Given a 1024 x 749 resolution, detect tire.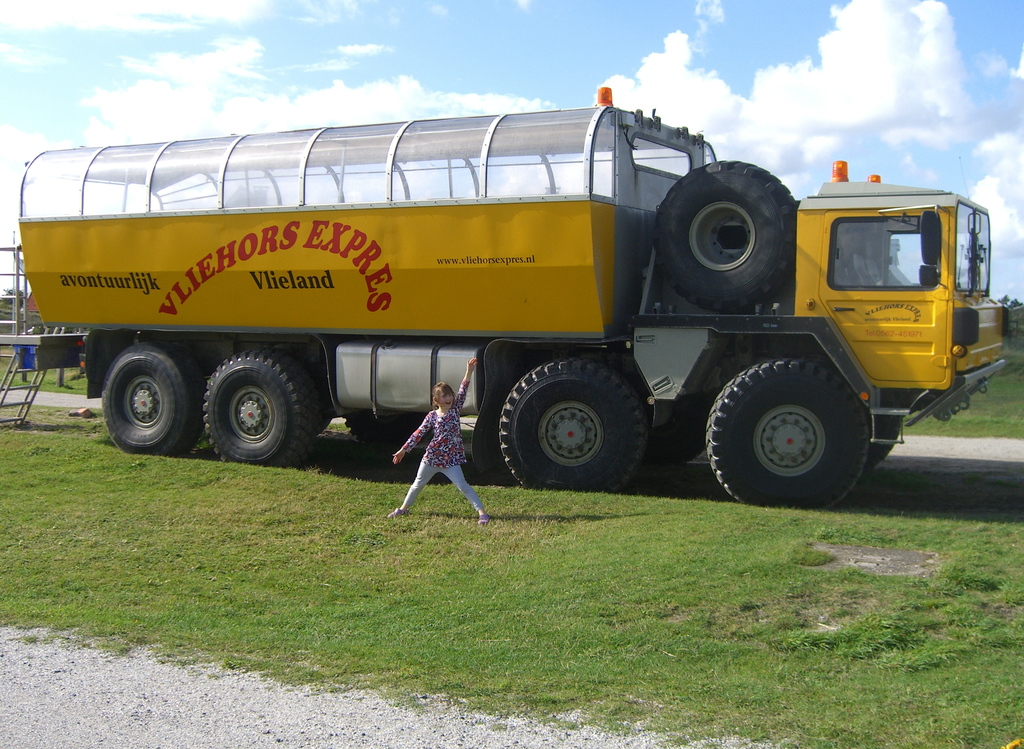
664/159/793/296.
